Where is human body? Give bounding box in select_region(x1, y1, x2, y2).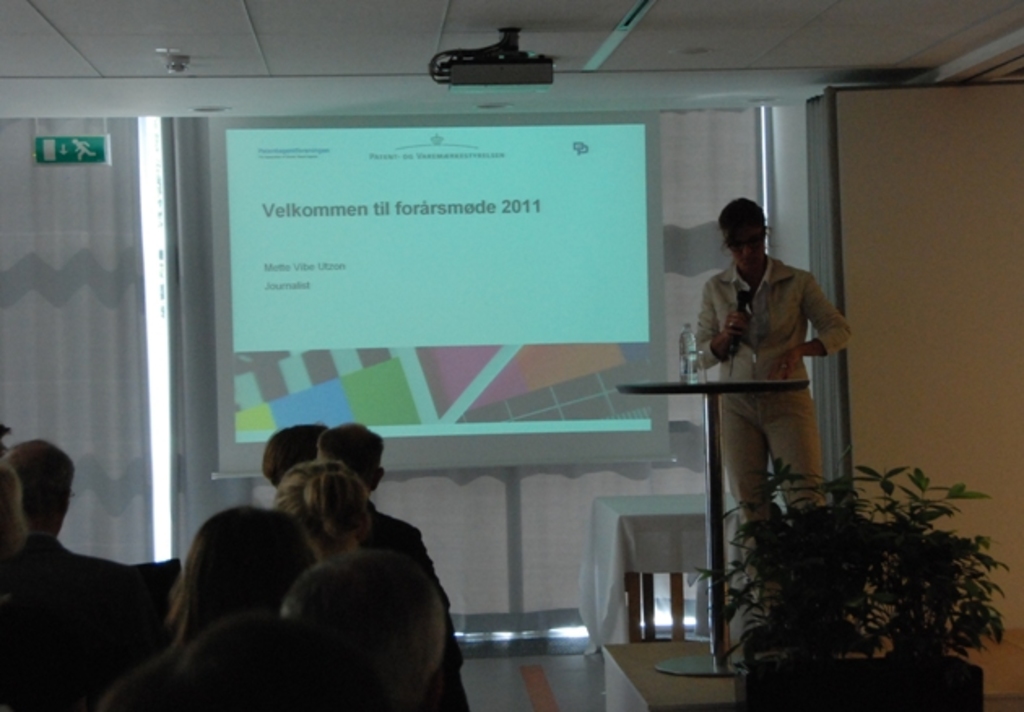
select_region(315, 428, 465, 710).
